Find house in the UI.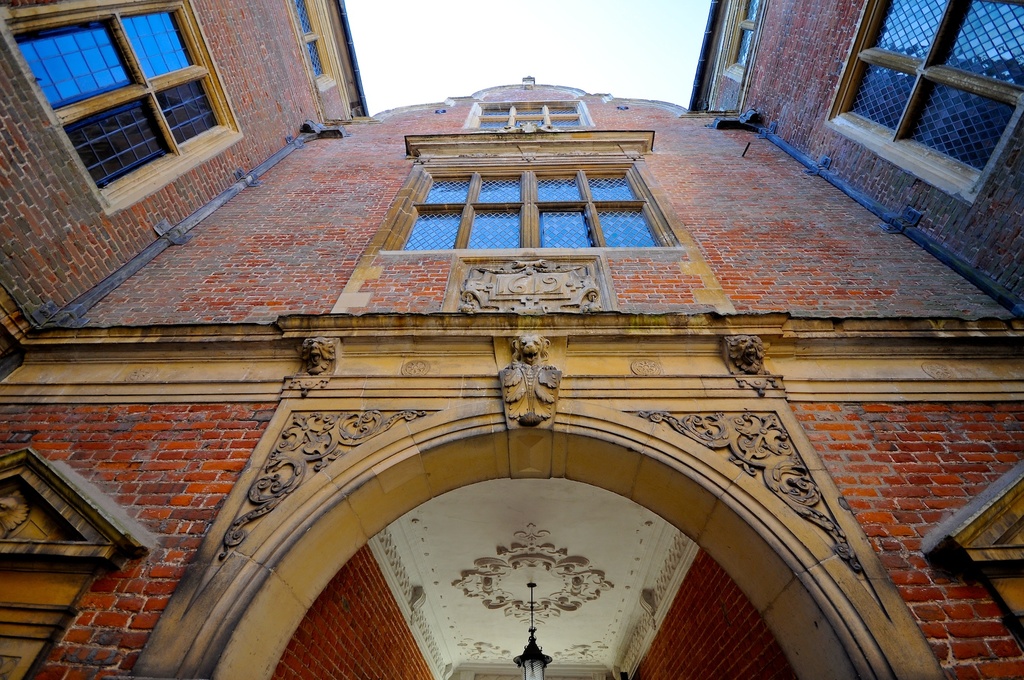
UI element at 0/0/1023/679.
